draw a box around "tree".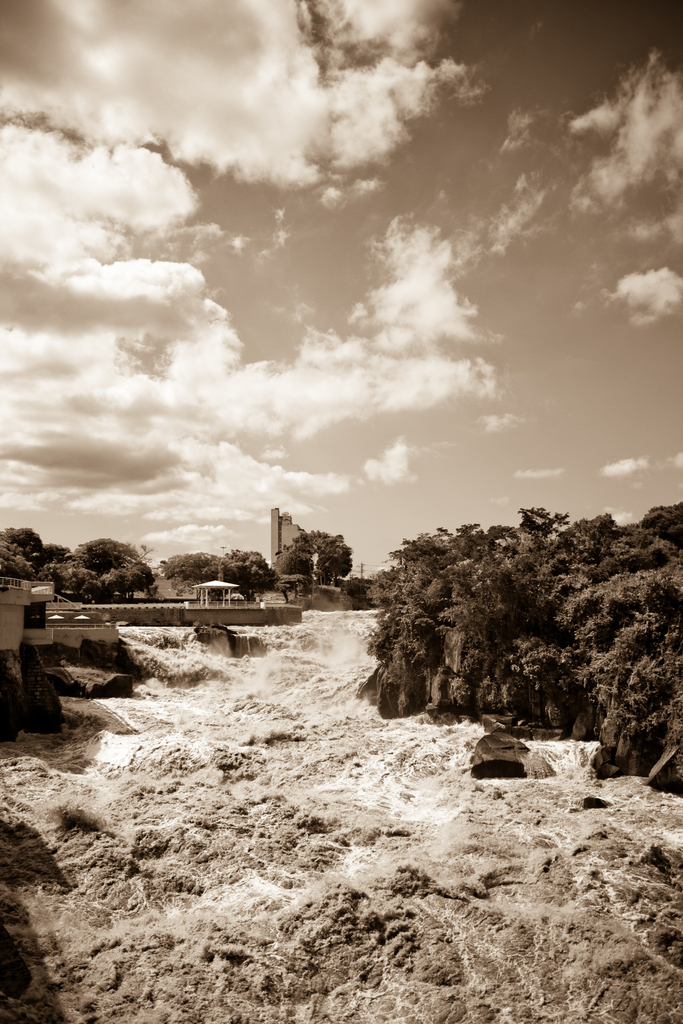
Rect(113, 555, 159, 604).
